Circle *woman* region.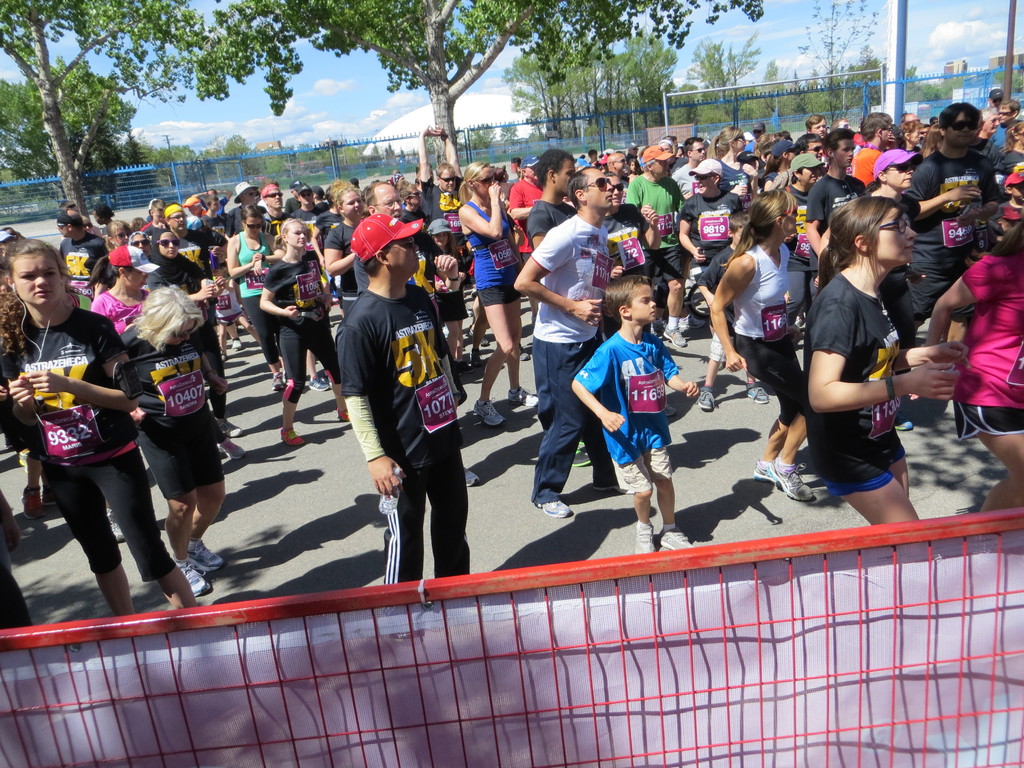
Region: crop(976, 104, 1000, 139).
